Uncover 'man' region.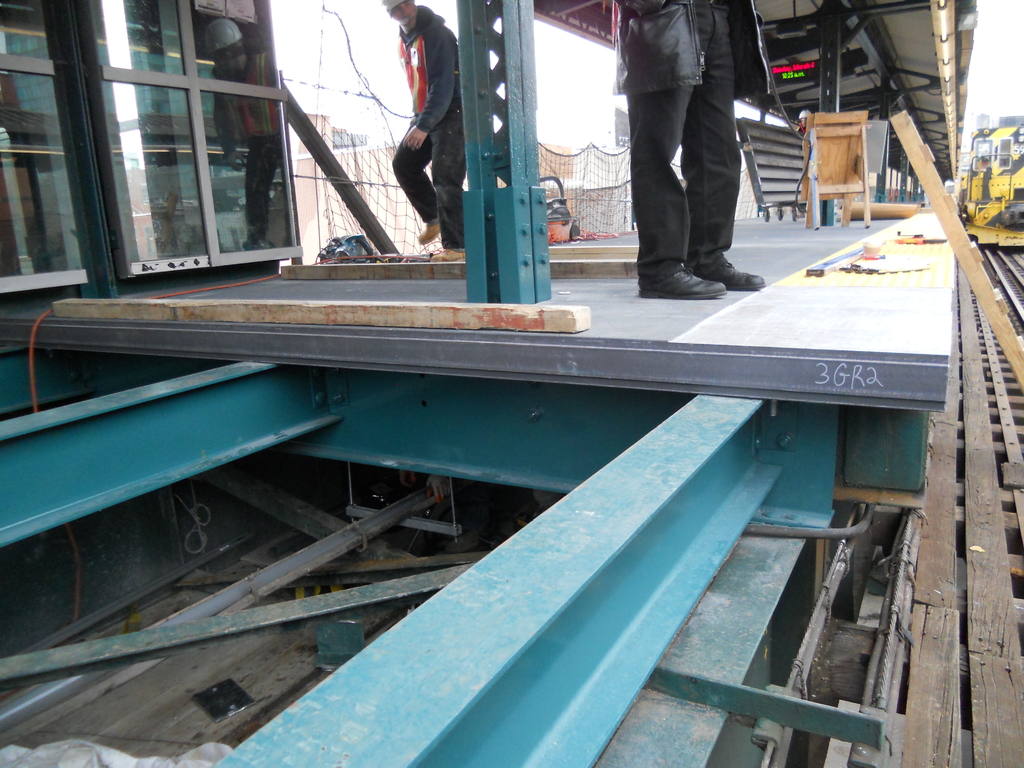
Uncovered: locate(376, 0, 477, 254).
